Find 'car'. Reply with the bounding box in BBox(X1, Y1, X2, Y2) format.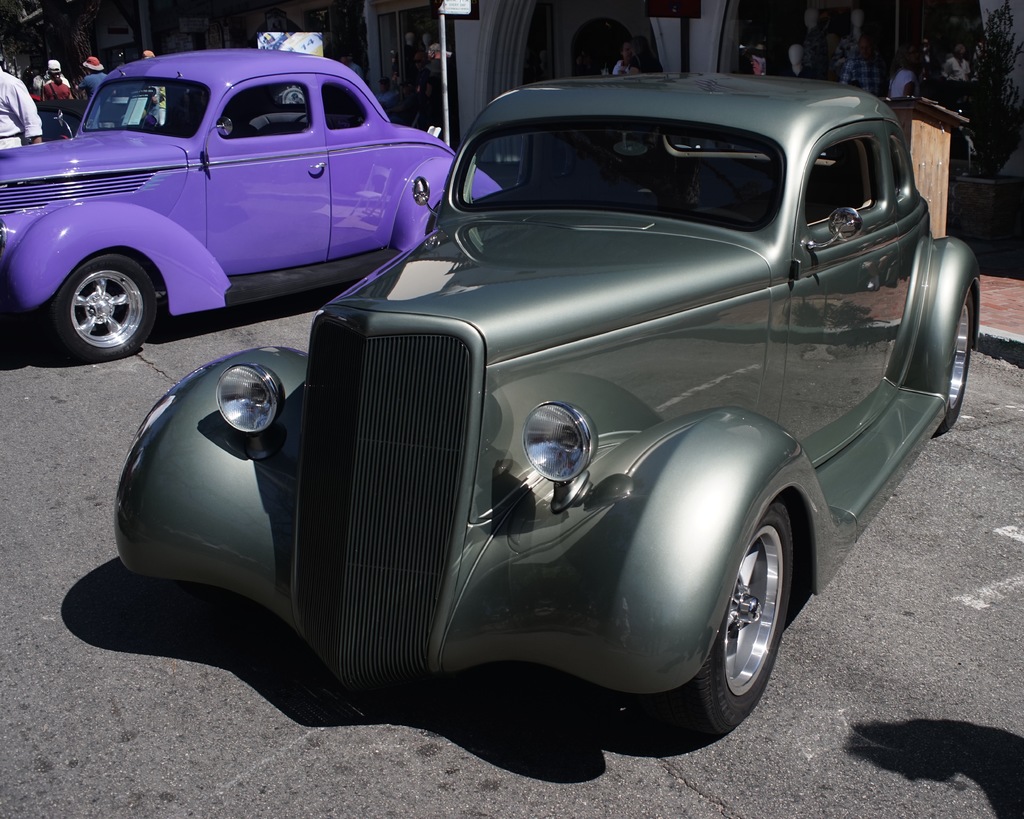
BBox(0, 45, 504, 370).
